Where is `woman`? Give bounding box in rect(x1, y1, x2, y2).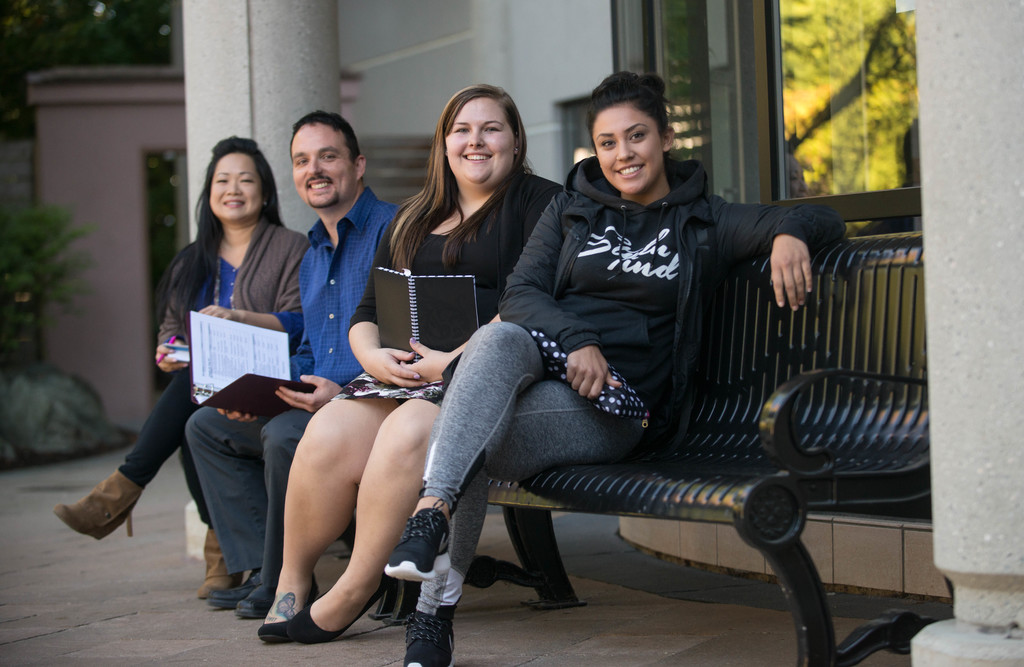
rect(257, 85, 568, 645).
